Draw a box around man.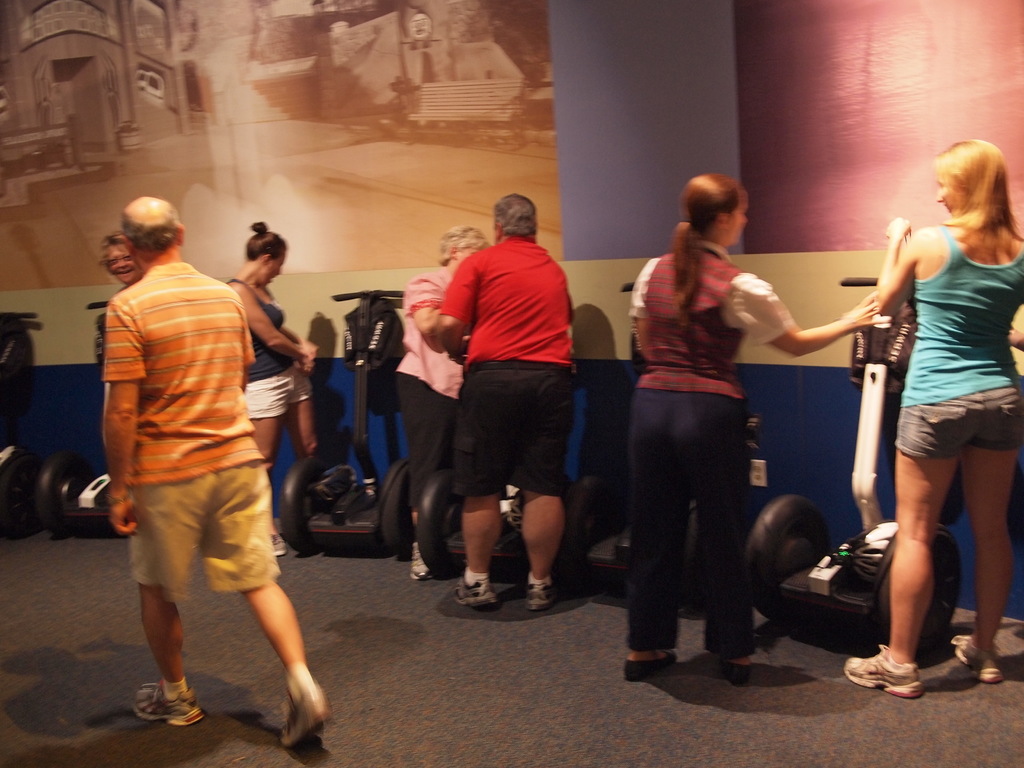
l=84, t=173, r=310, b=748.
